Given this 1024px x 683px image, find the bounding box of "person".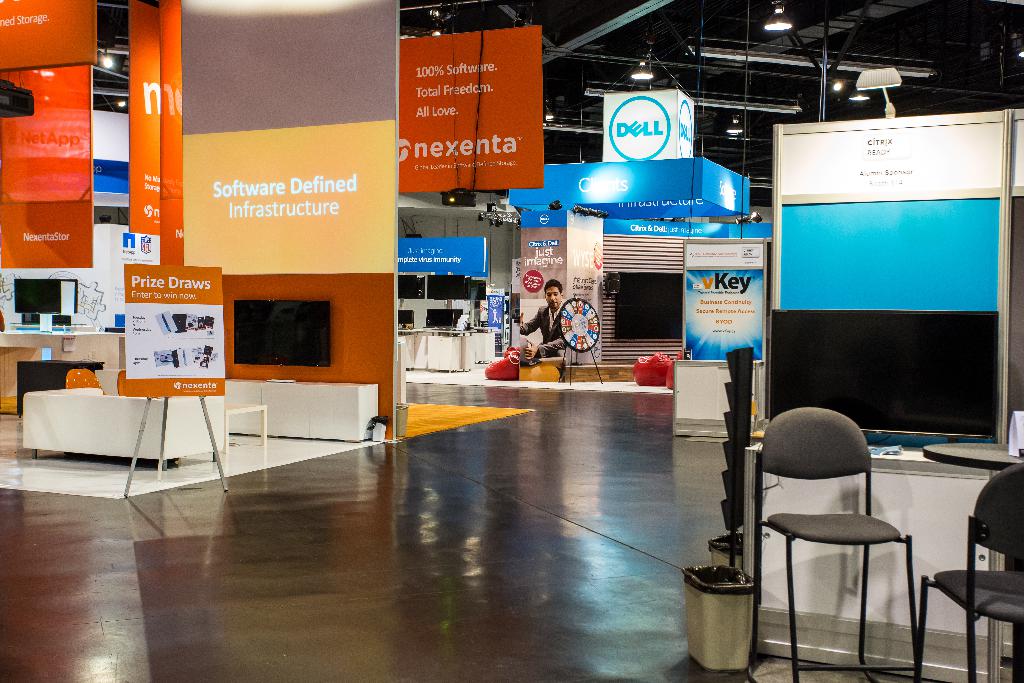
l=513, t=270, r=572, b=357.
